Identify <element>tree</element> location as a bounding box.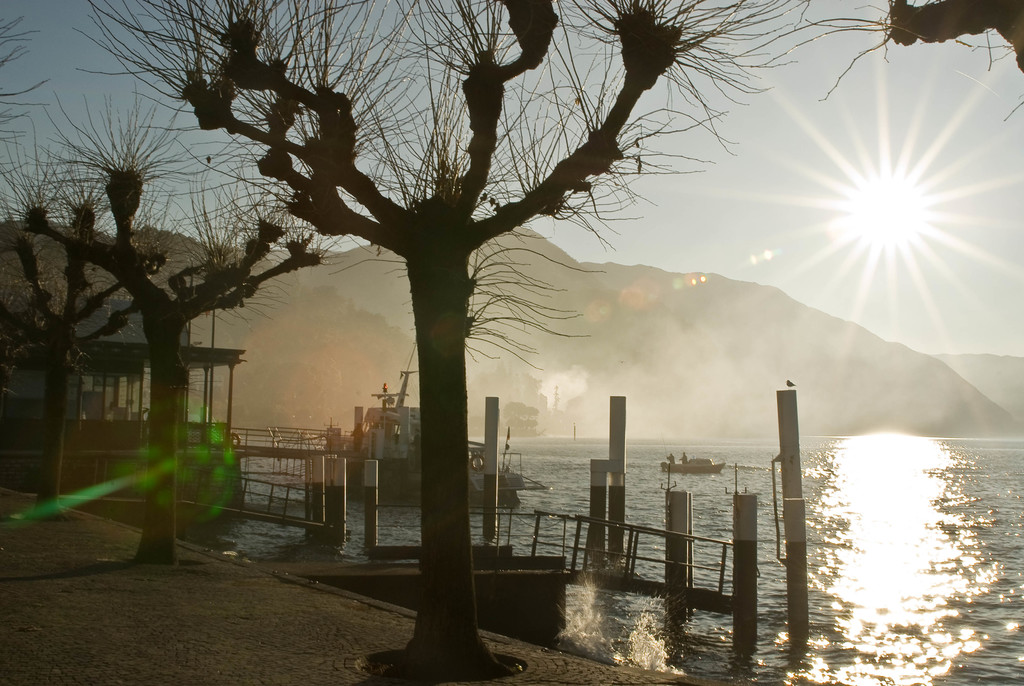
<region>810, 0, 1023, 125</region>.
